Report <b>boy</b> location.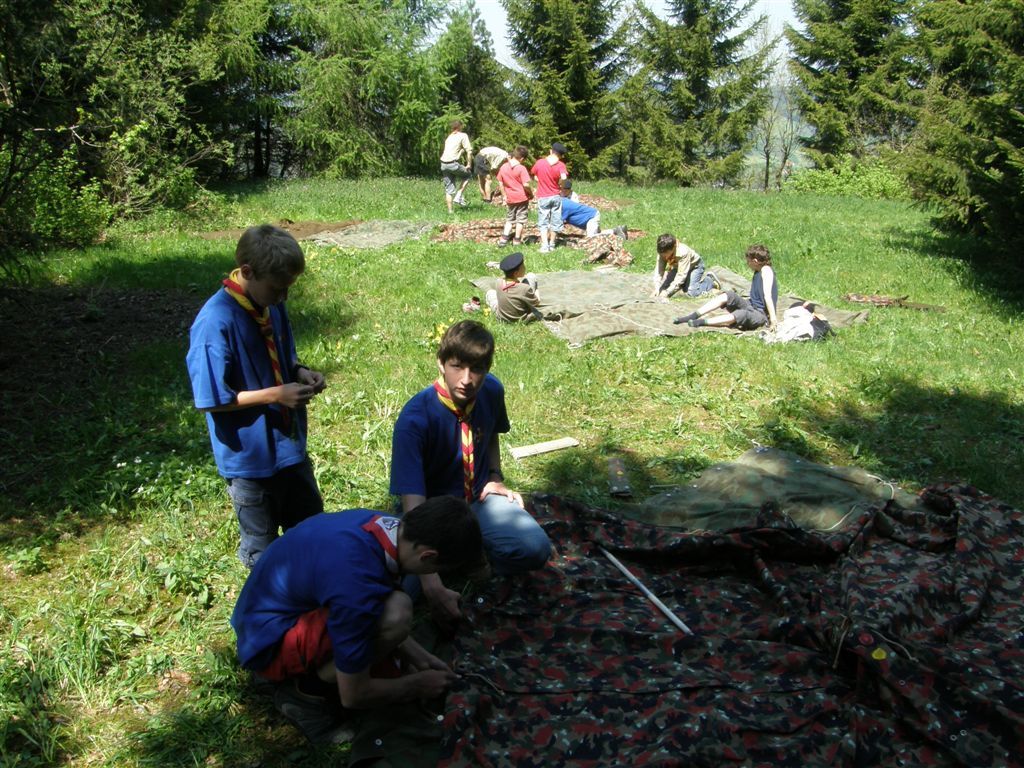
Report: {"left": 651, "top": 230, "right": 720, "bottom": 299}.
